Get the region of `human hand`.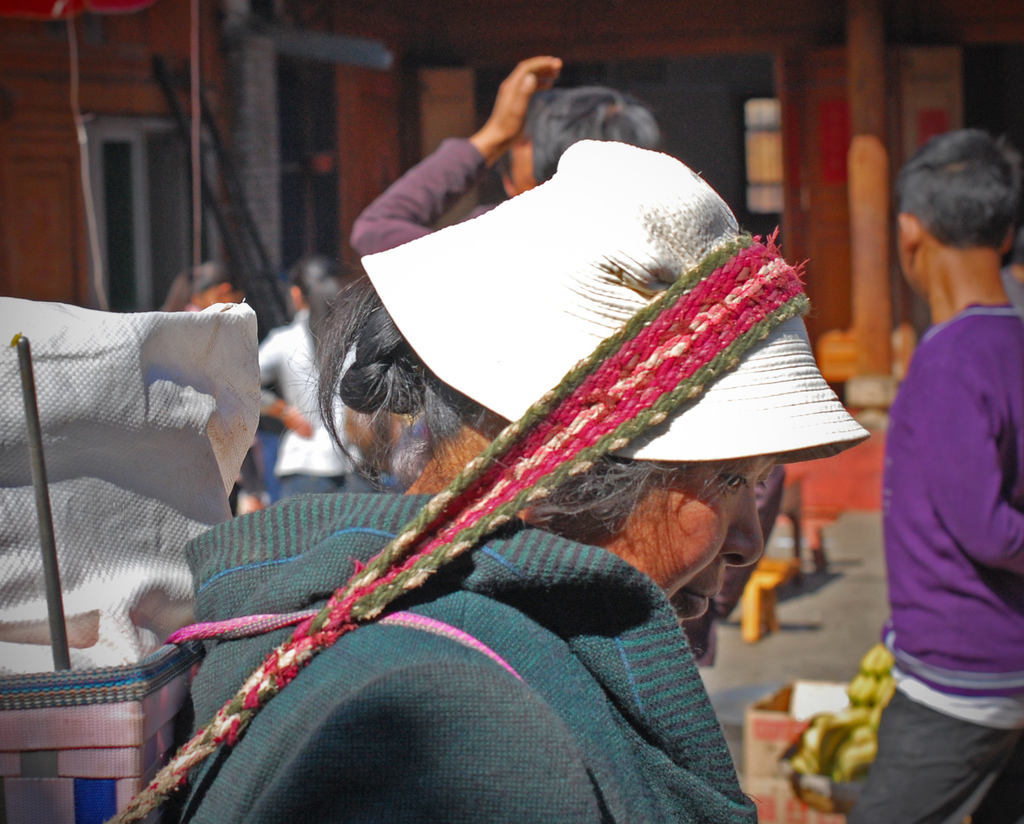
452:52:555:161.
